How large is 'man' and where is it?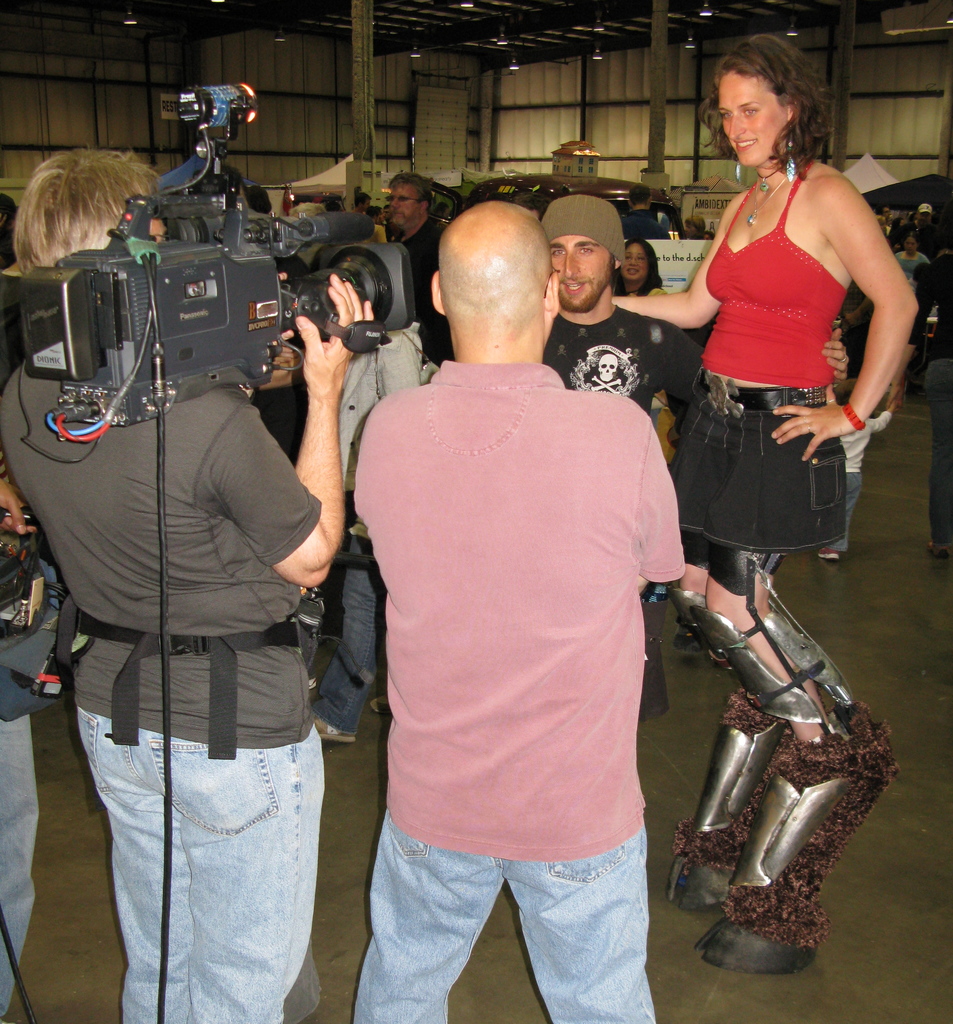
Bounding box: pyautogui.locateOnScreen(355, 196, 678, 1023).
